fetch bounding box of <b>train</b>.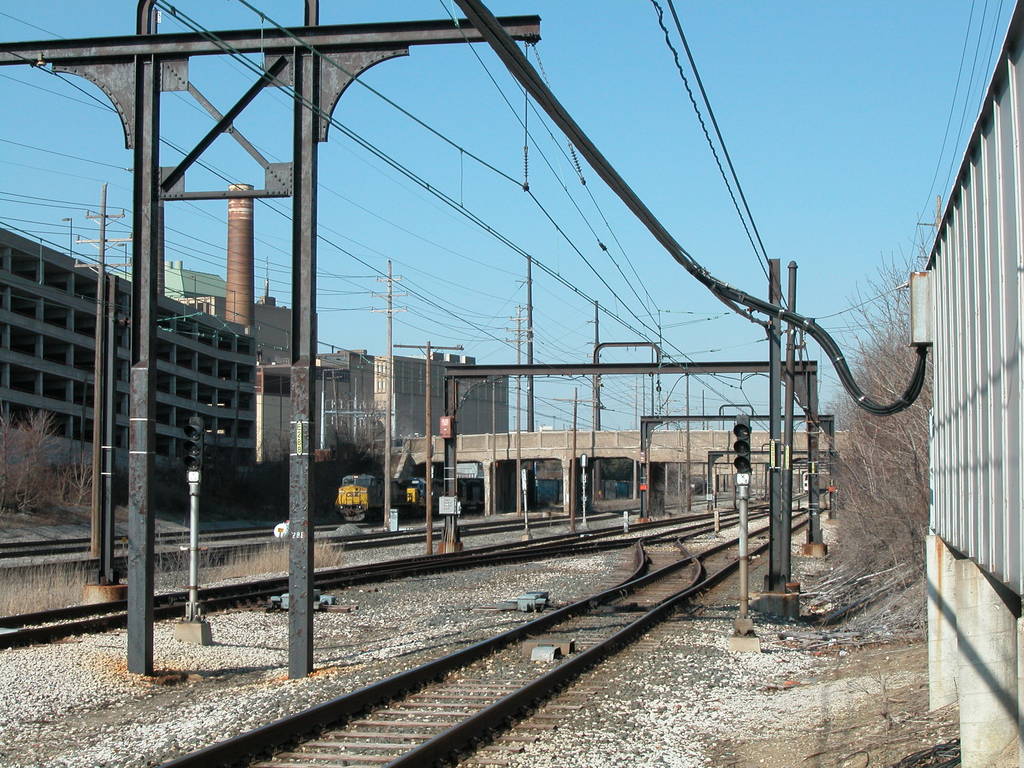
Bbox: crop(333, 474, 633, 531).
